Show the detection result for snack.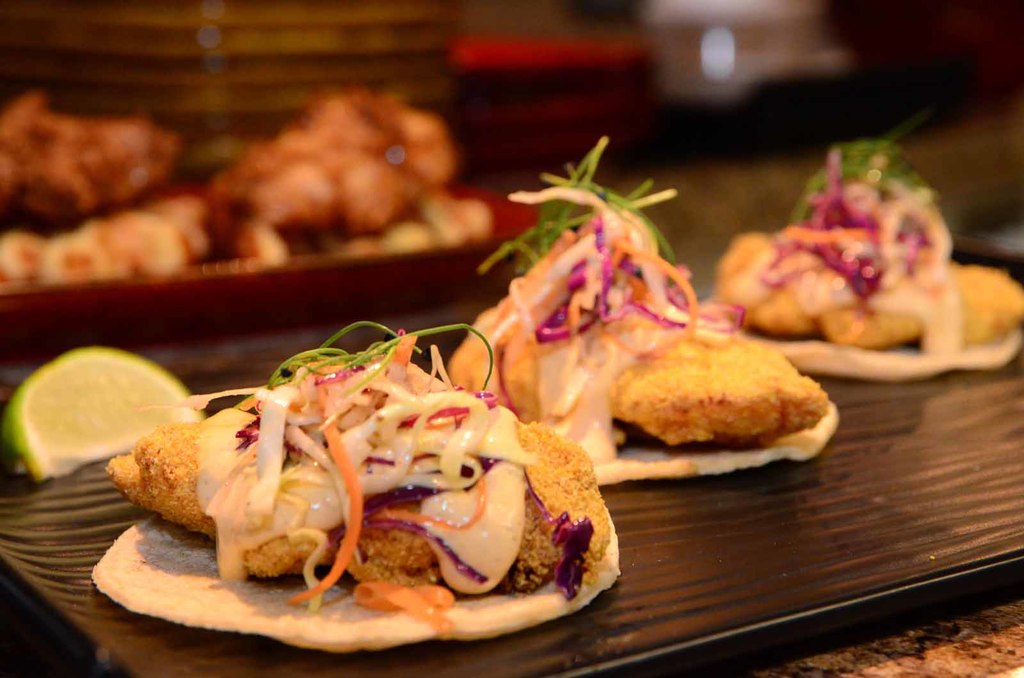
pyautogui.locateOnScreen(717, 129, 1023, 369).
